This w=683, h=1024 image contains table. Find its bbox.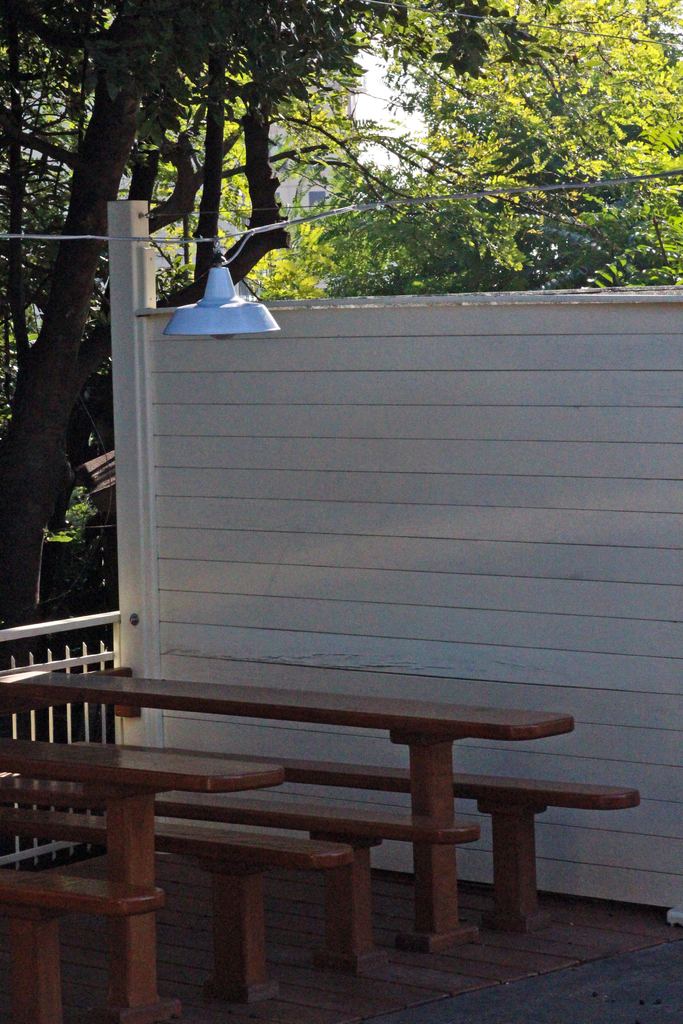
<box>0,720,284,1023</box>.
